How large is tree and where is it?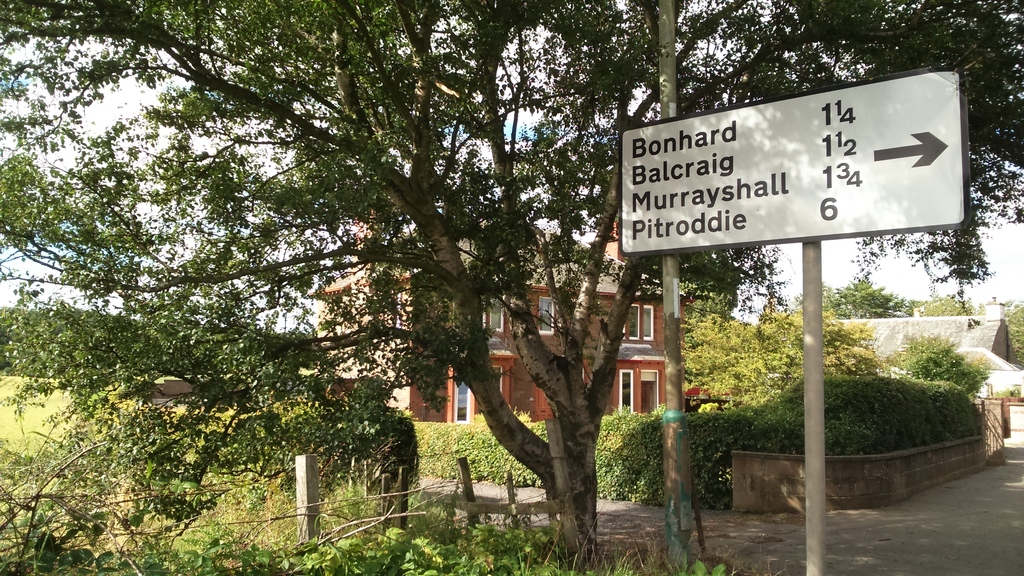
Bounding box: detection(648, 300, 874, 413).
